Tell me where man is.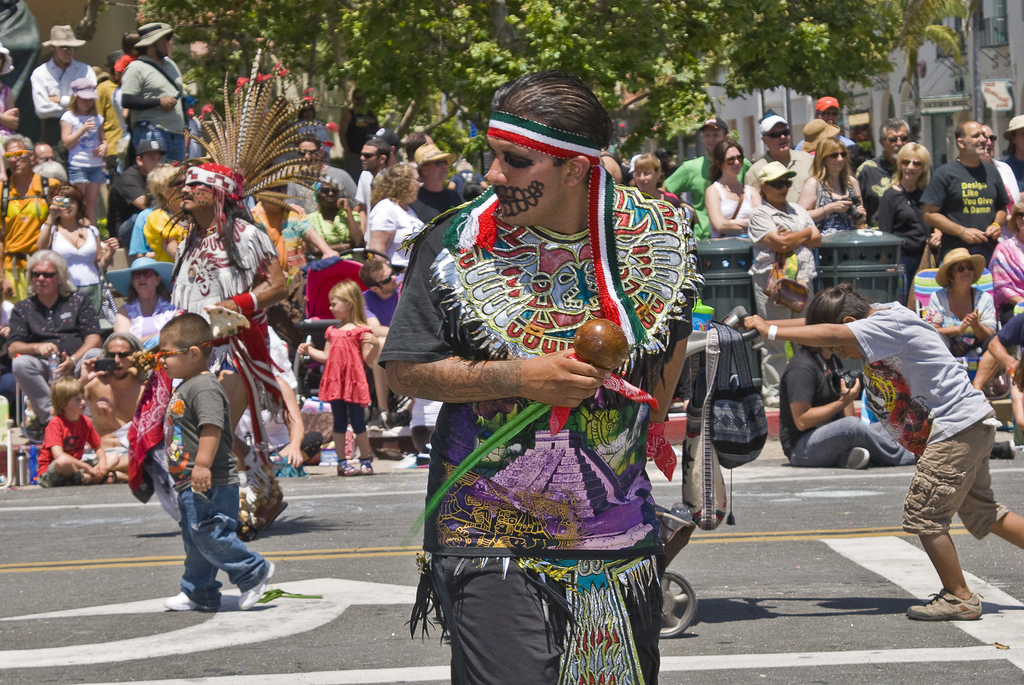
man is at crop(3, 245, 102, 428).
